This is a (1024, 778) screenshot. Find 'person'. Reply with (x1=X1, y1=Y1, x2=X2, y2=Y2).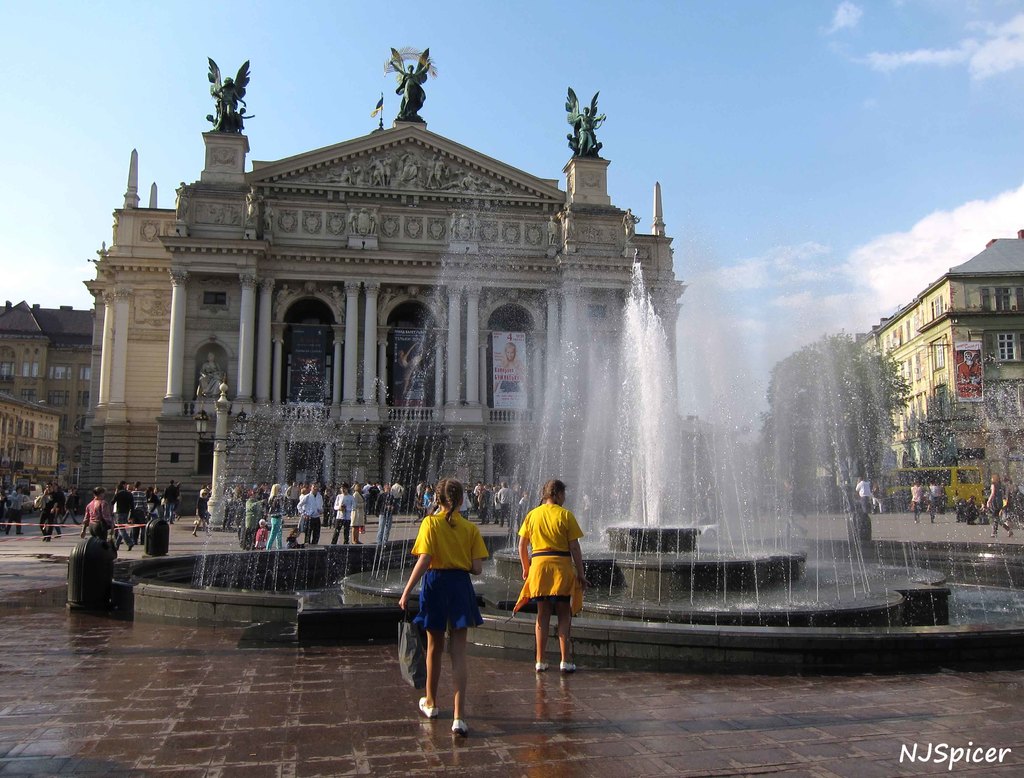
(x1=38, y1=481, x2=52, y2=540).
